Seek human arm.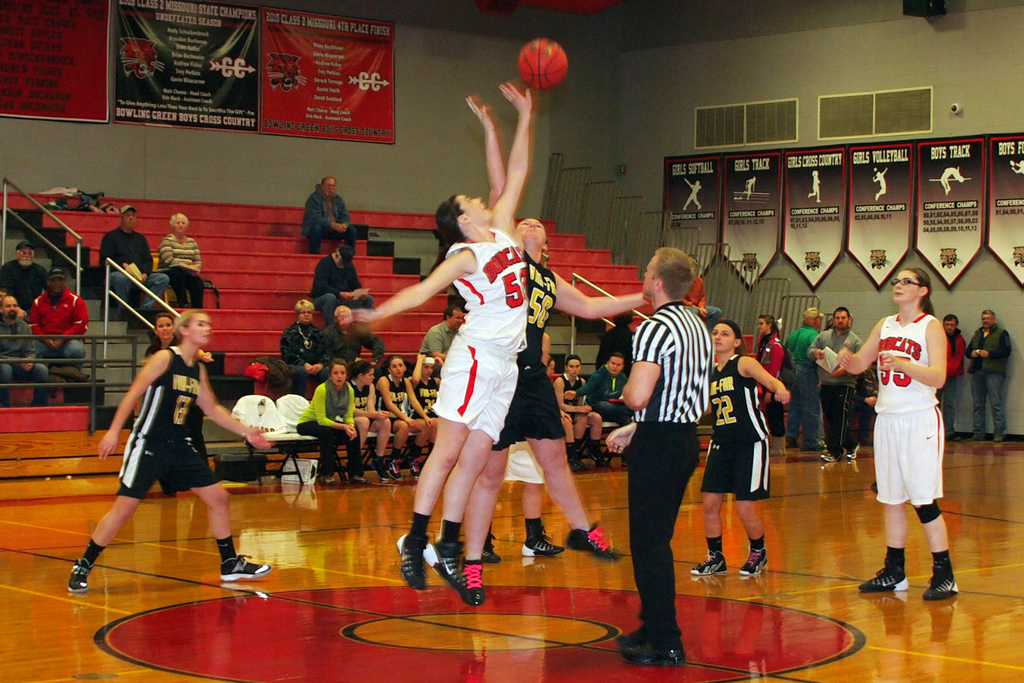
bbox=(602, 417, 634, 453).
